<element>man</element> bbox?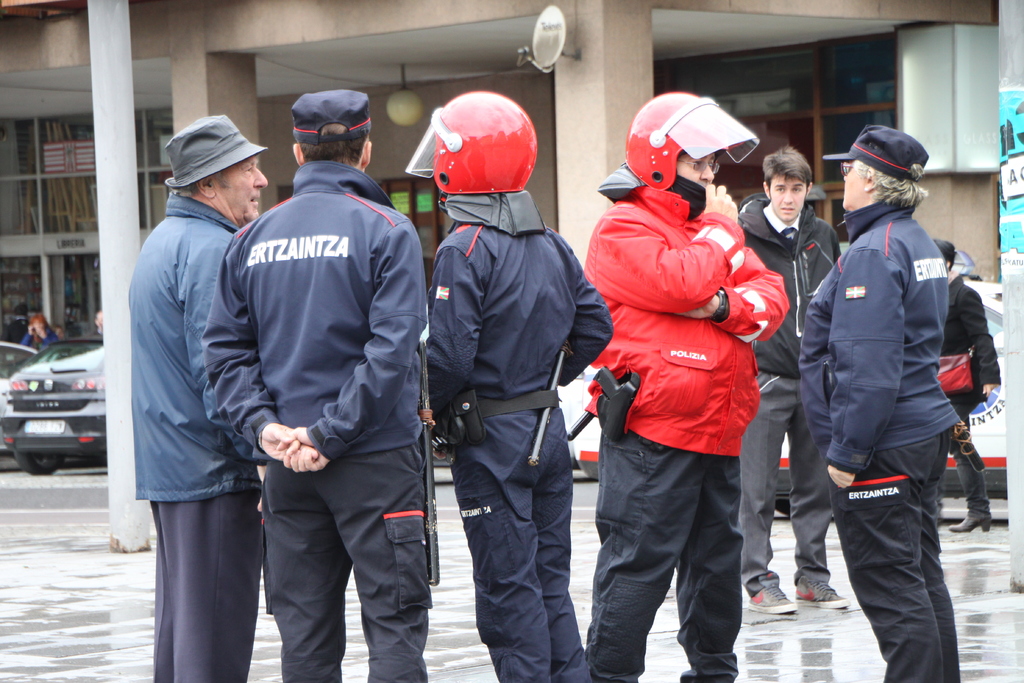
Rect(795, 118, 962, 682)
